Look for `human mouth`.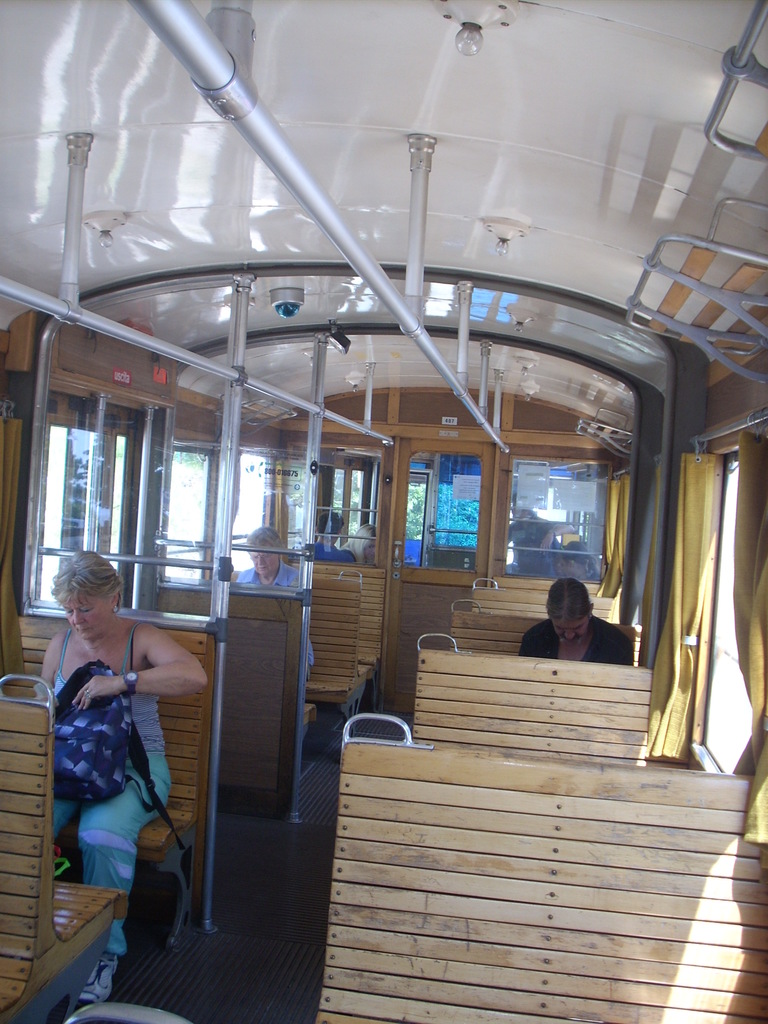
Found: (255,564,268,566).
